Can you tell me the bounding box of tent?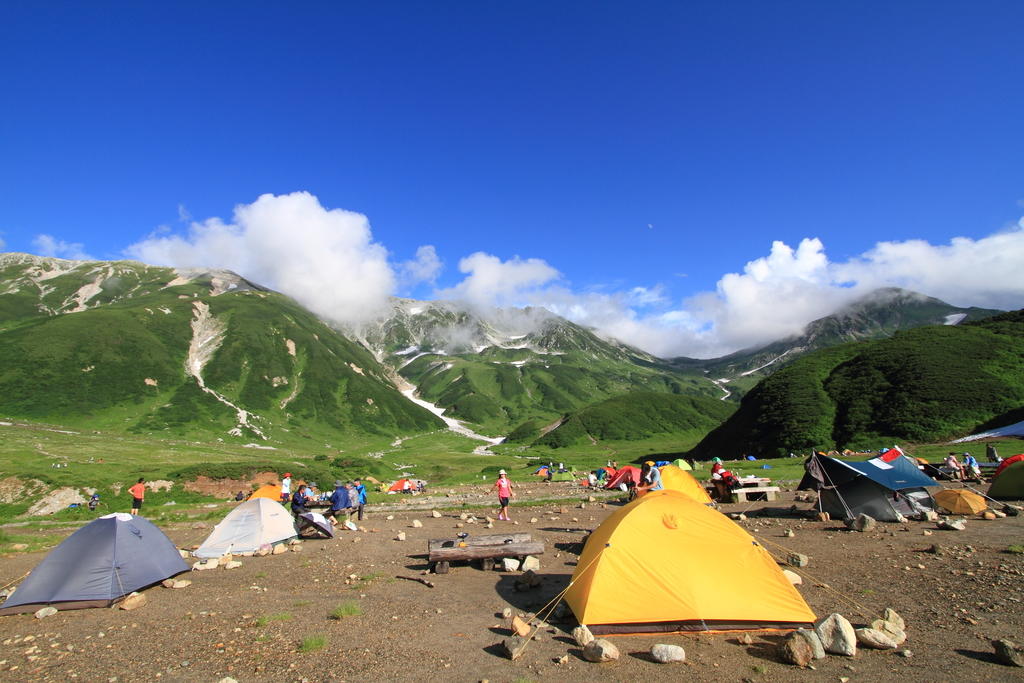
[x1=806, y1=449, x2=908, y2=514].
